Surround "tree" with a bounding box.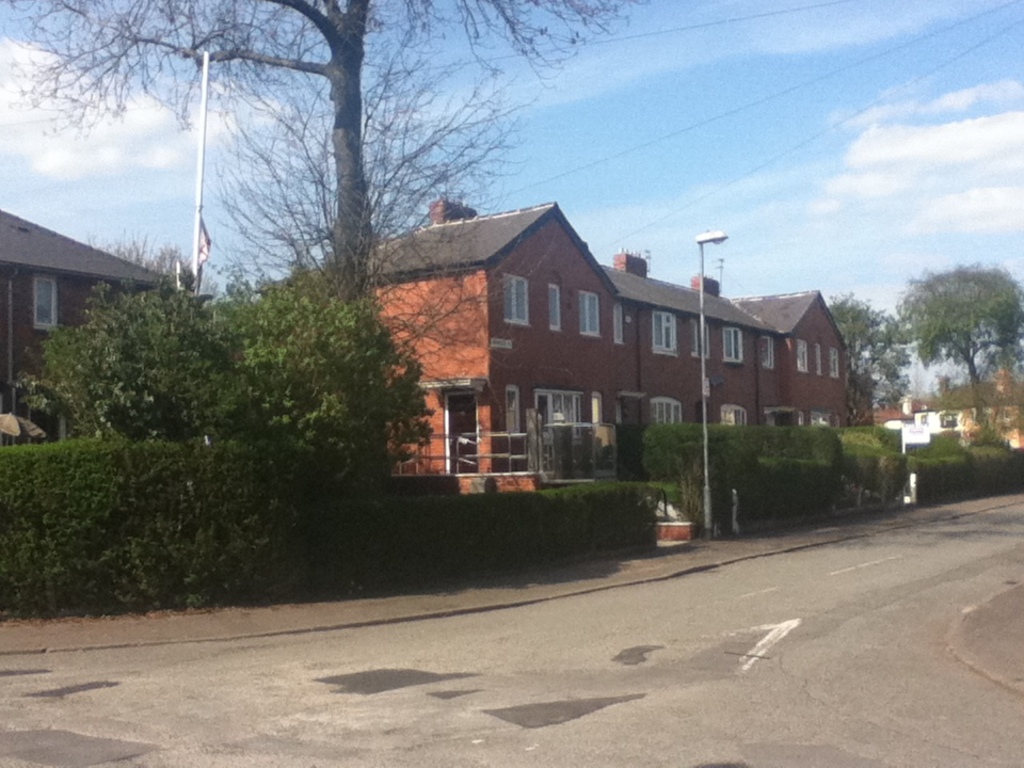
crop(826, 299, 911, 429).
